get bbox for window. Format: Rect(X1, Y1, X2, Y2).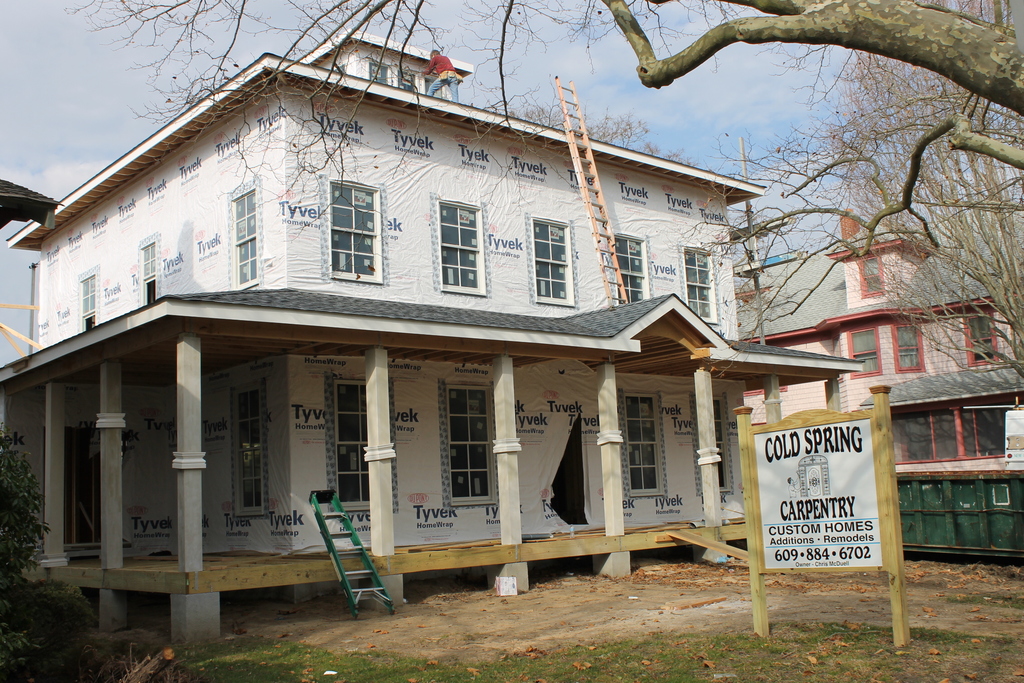
Rect(140, 236, 154, 308).
